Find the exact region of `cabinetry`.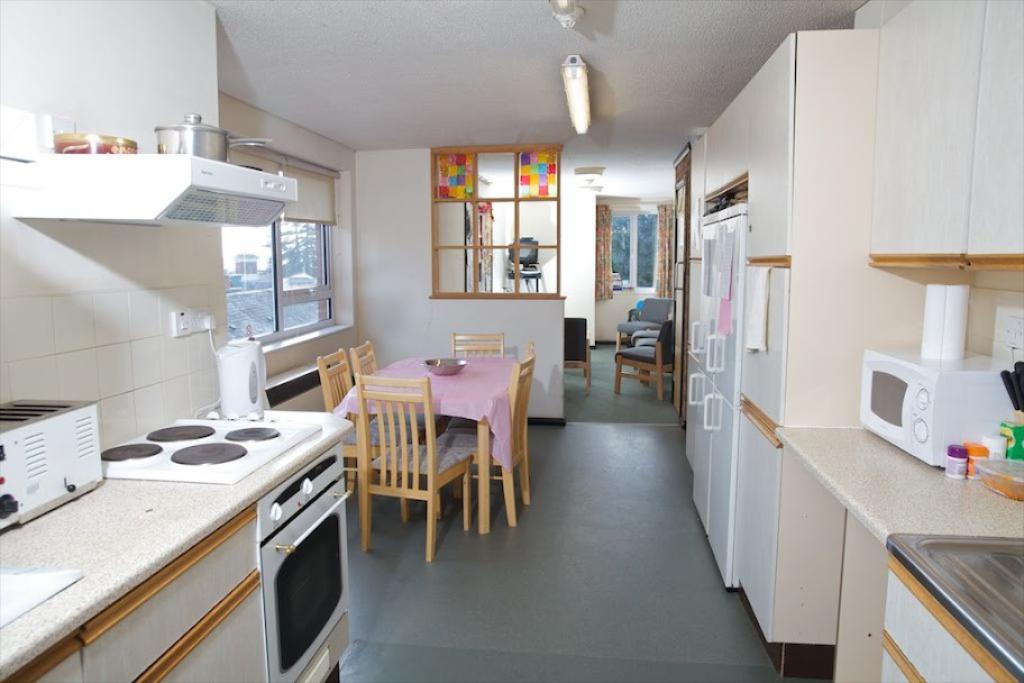
Exact region: select_region(717, 256, 833, 643).
